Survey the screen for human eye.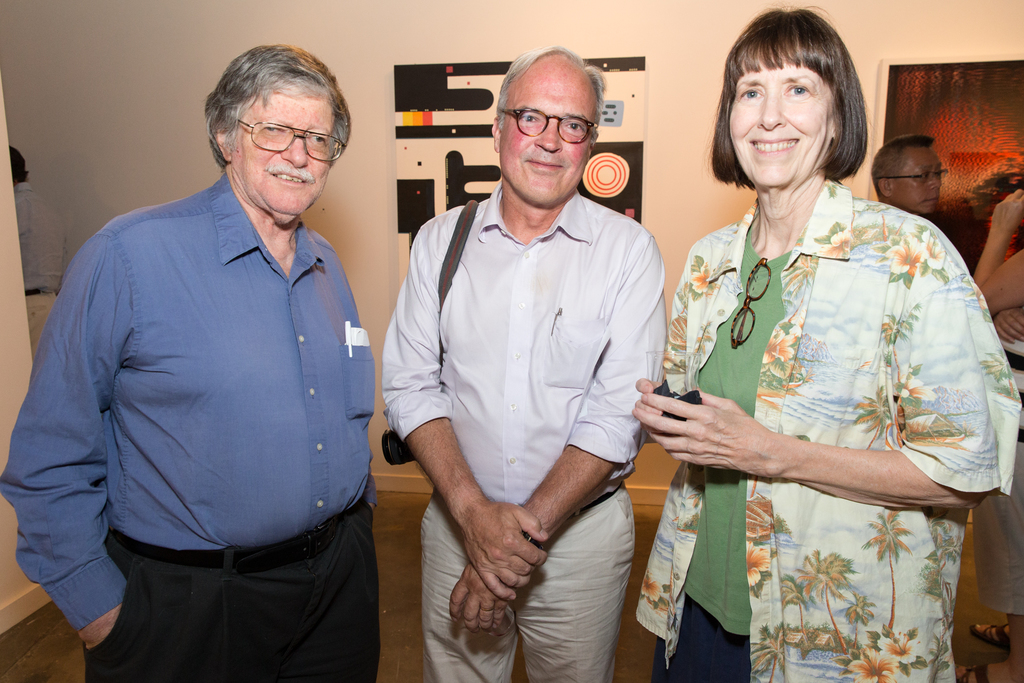
Survey found: left=563, top=118, right=586, bottom=132.
